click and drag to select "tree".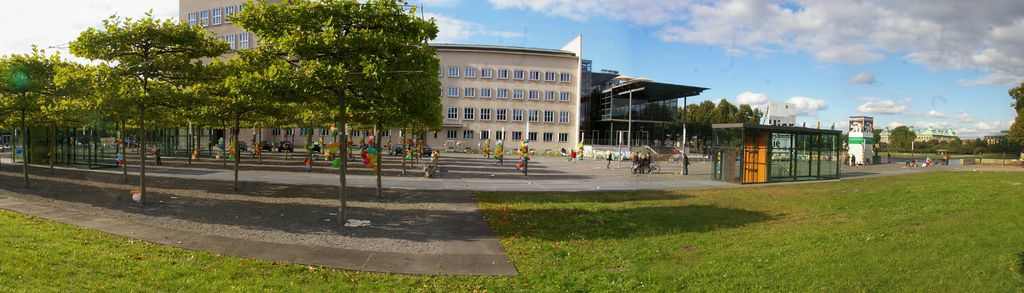
Selection: <region>51, 63, 134, 170</region>.
